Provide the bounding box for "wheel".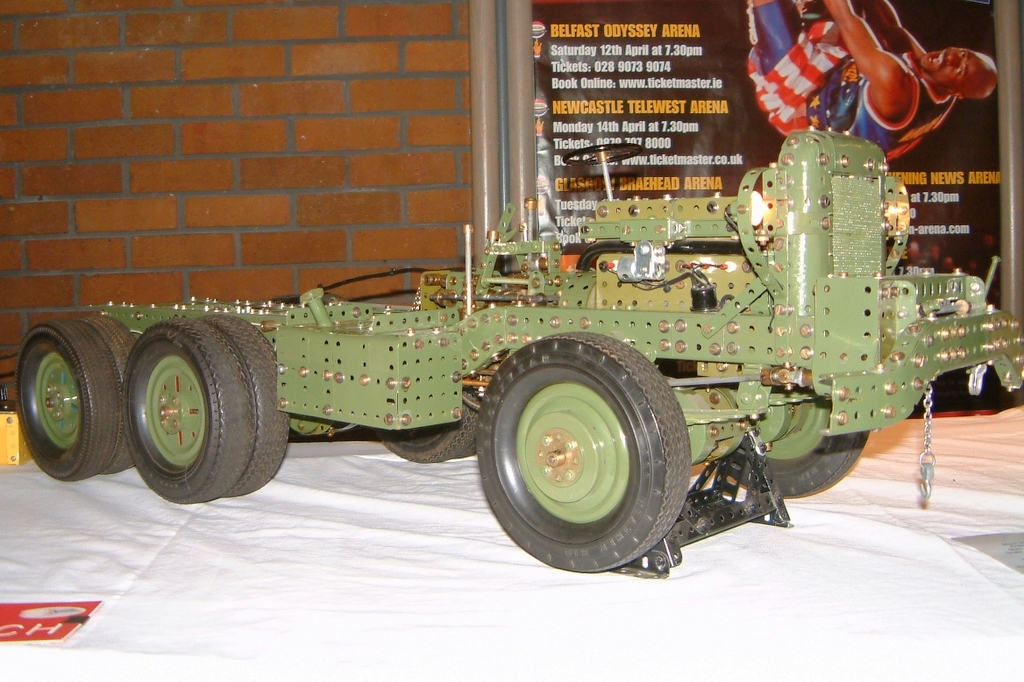
x1=372 y1=395 x2=475 y2=463.
